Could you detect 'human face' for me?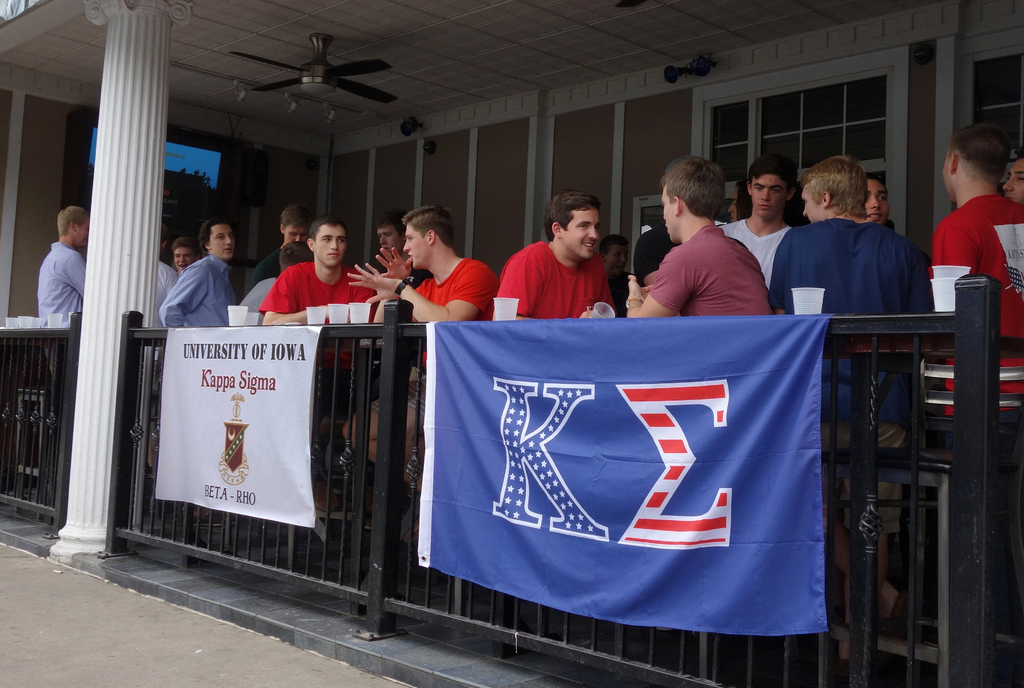
Detection result: rect(211, 221, 236, 259).
